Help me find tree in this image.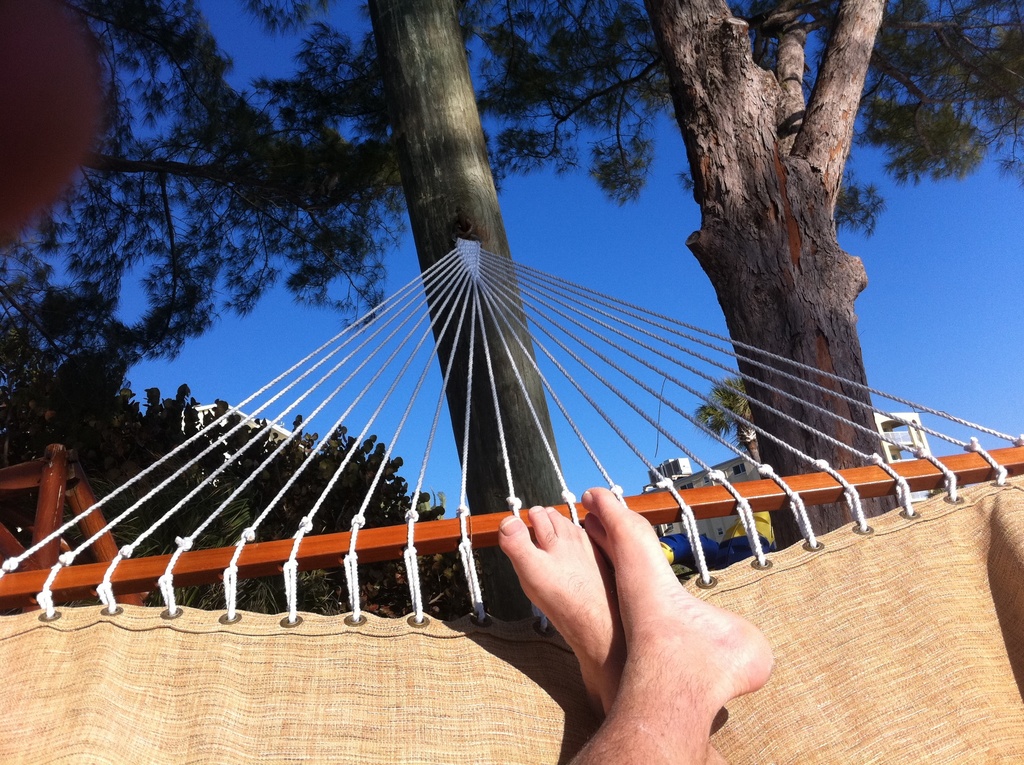
Found it: (0, 0, 1023, 616).
